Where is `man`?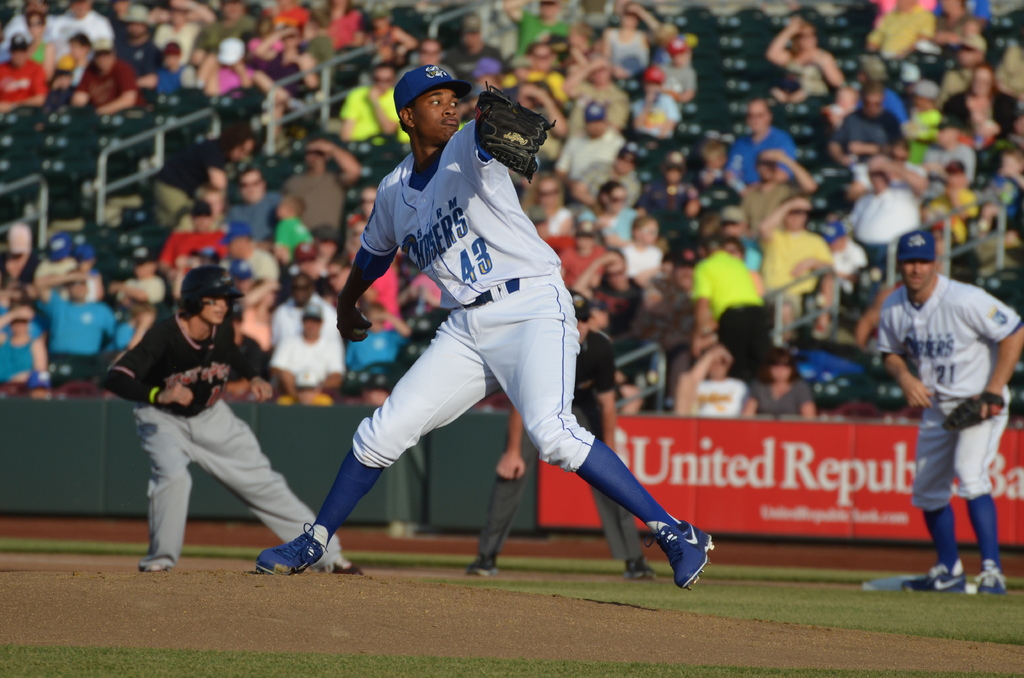
[97,266,365,573].
